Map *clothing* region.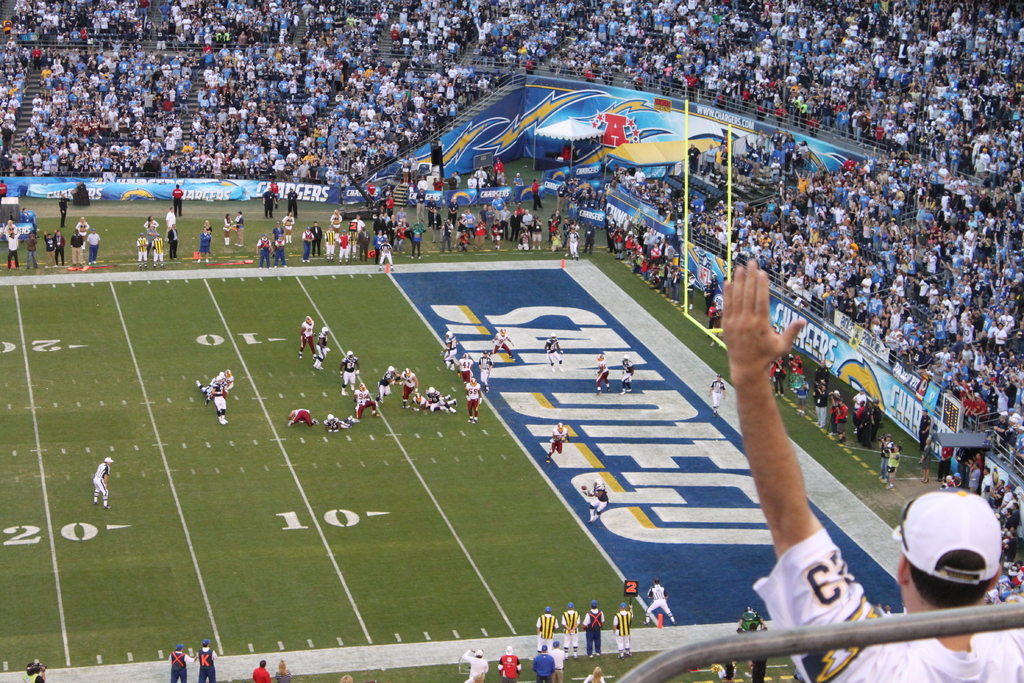
Mapped to 755:531:1023:682.
